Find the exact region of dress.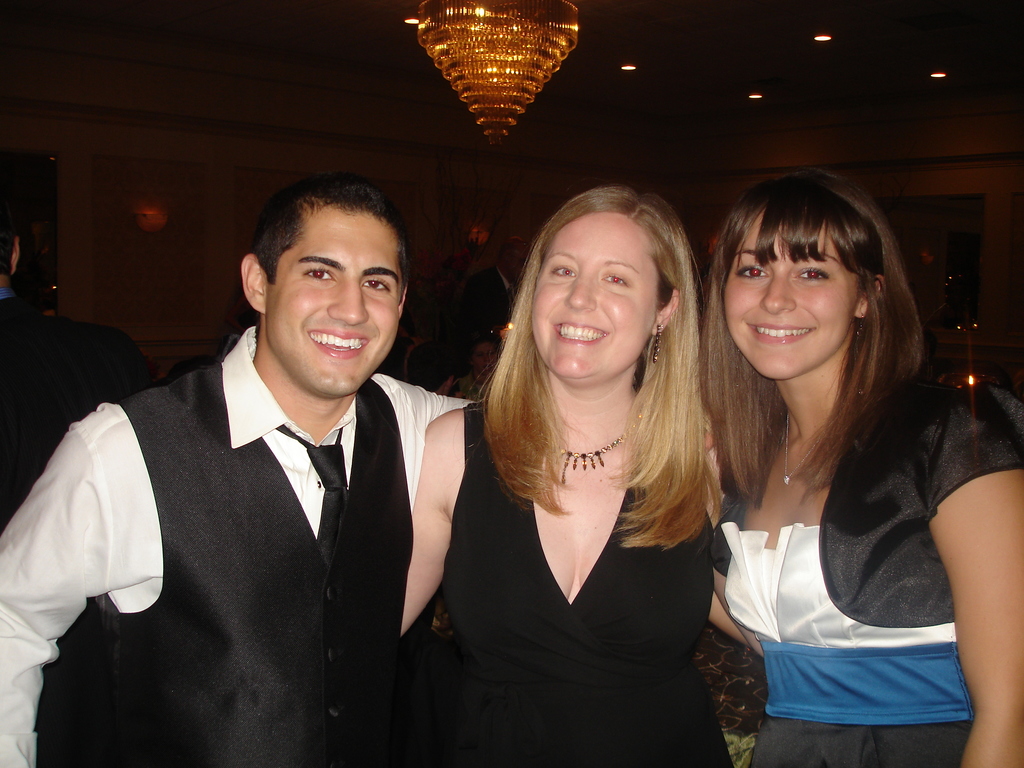
Exact region: bbox=[412, 400, 733, 767].
